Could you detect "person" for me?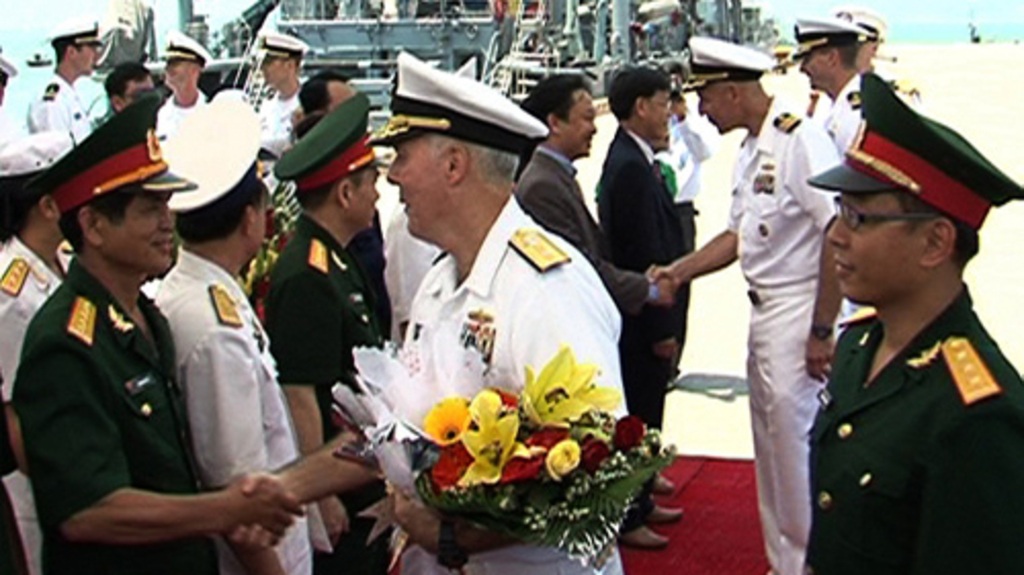
Detection result: <region>788, 78, 1023, 574</region>.
